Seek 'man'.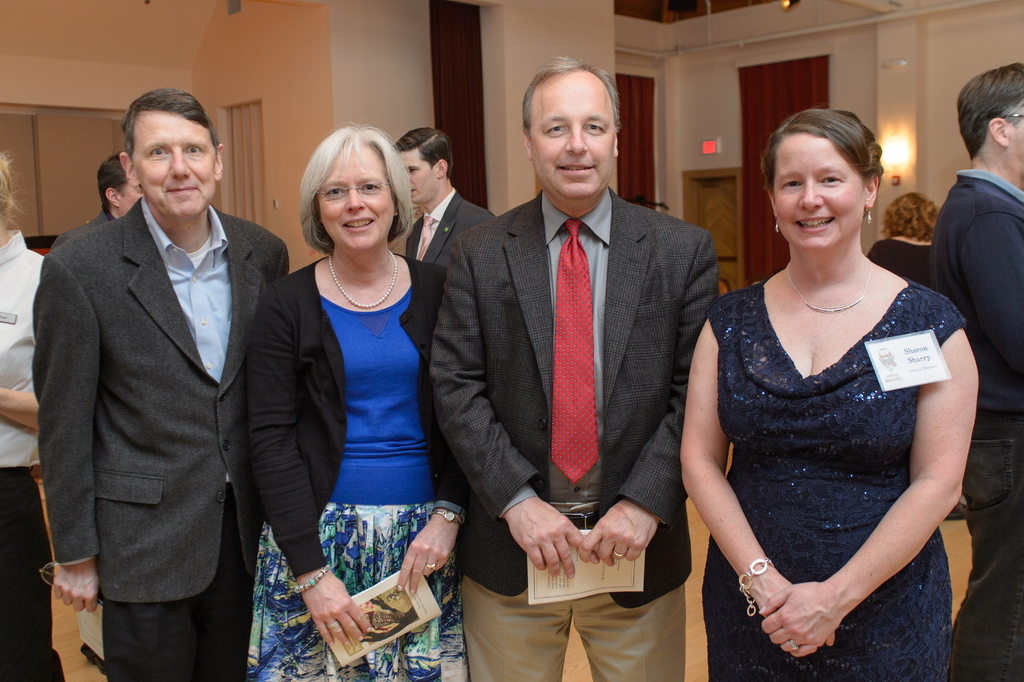
[391,124,499,266].
